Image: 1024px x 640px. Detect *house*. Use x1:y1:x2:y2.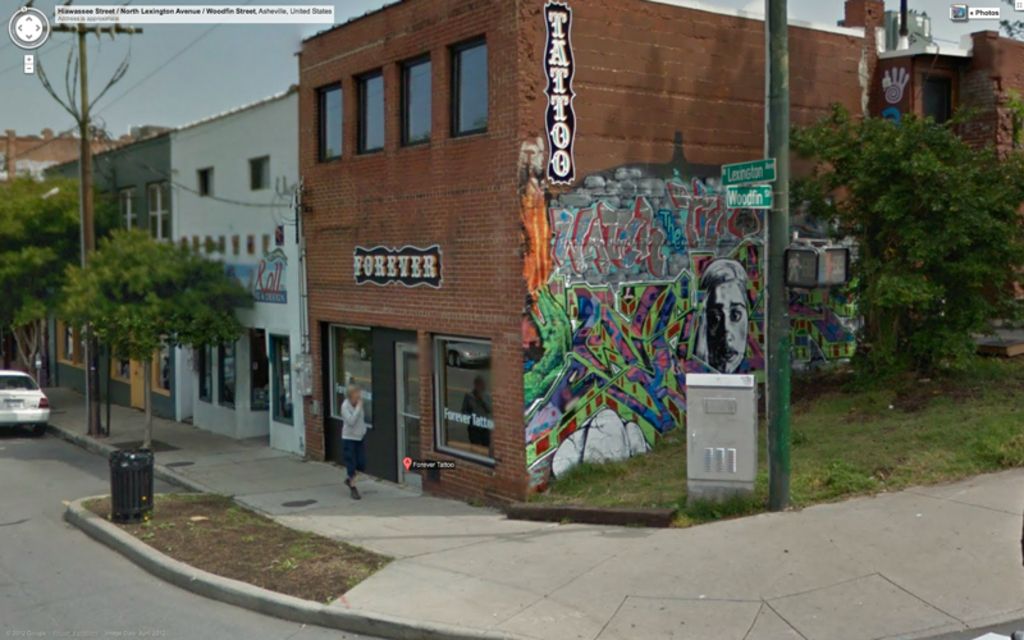
526:0:879:508.
